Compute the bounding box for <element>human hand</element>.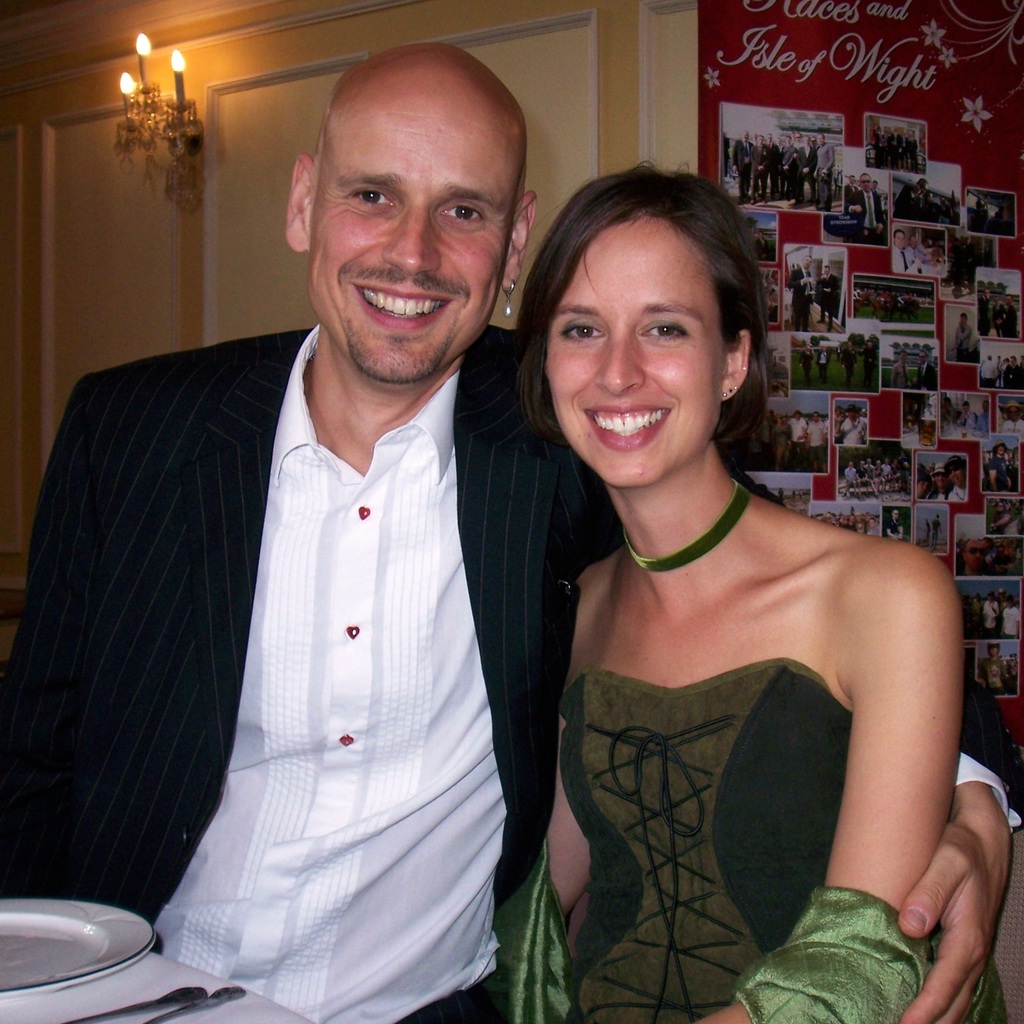
locate(867, 727, 1011, 989).
